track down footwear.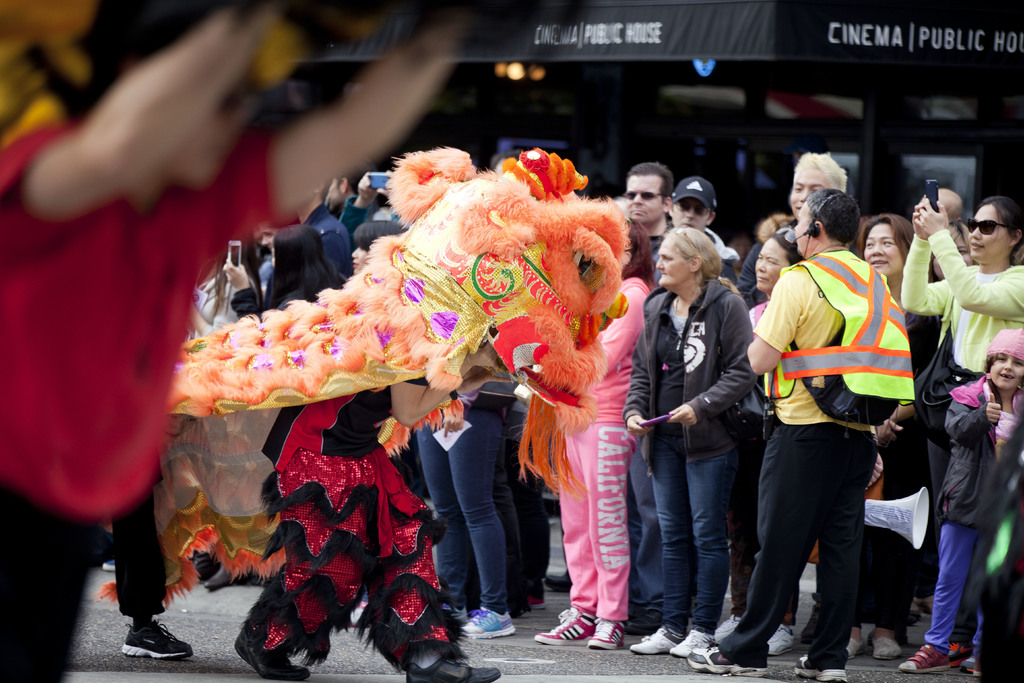
Tracked to 845/639/863/655.
